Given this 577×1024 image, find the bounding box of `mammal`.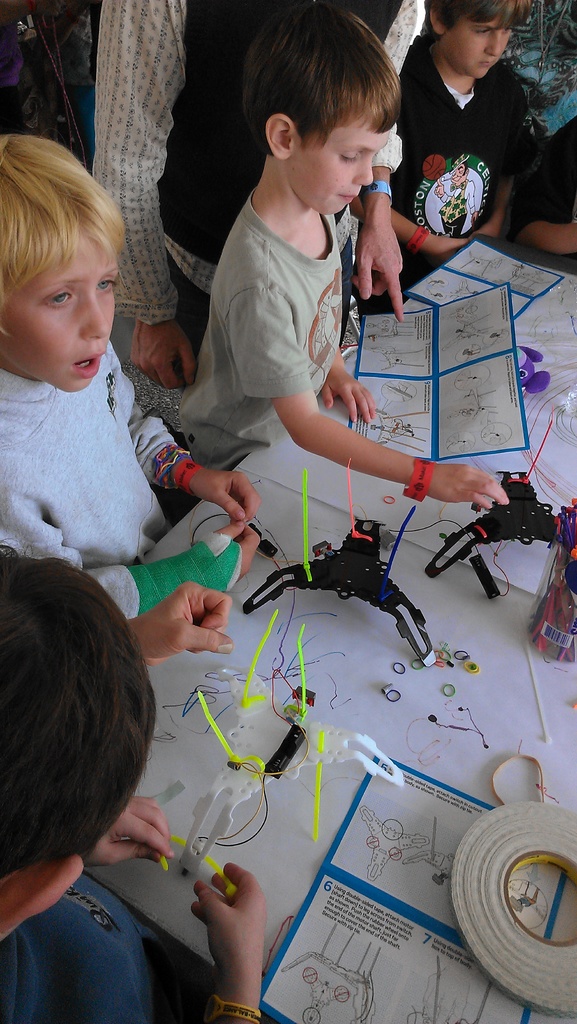
detection(82, 0, 420, 386).
